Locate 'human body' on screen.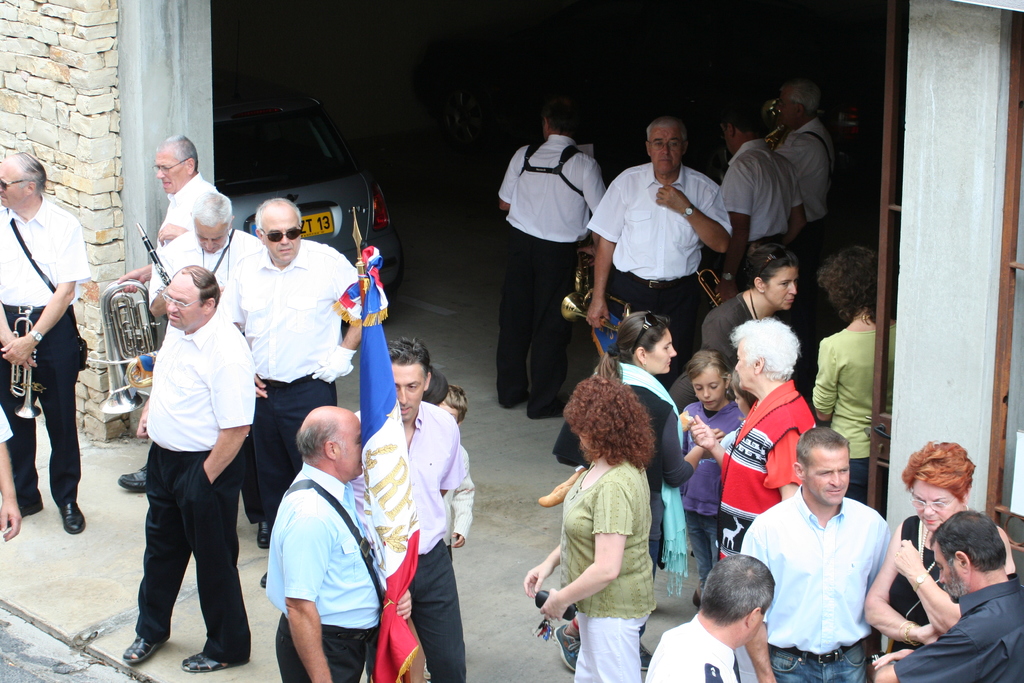
On screen at (left=766, top=76, right=838, bottom=277).
